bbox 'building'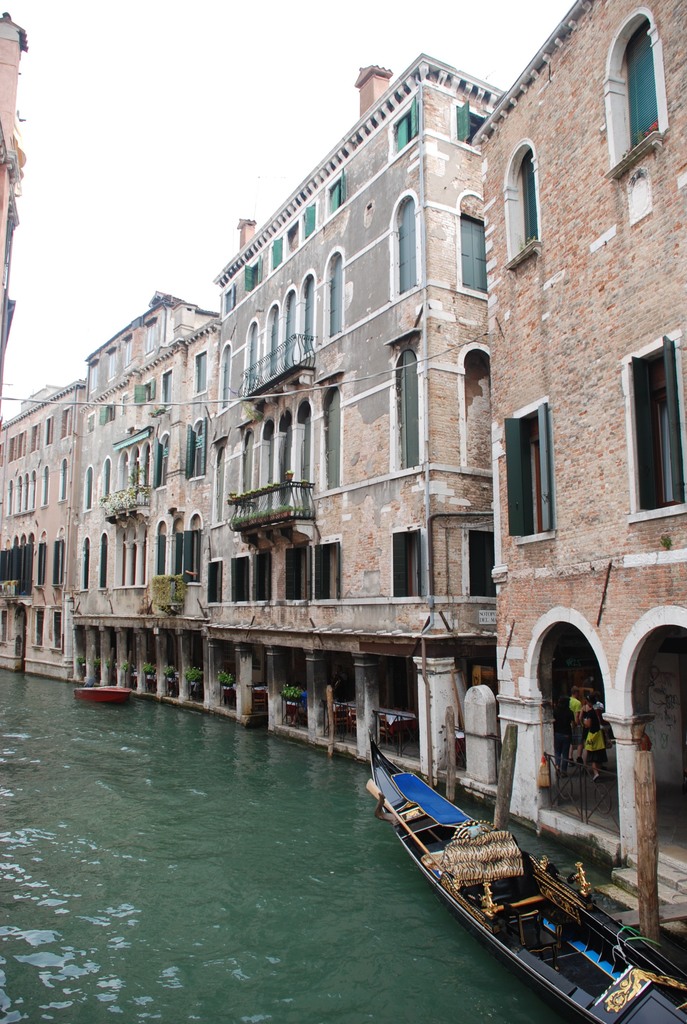
(0,378,87,681)
